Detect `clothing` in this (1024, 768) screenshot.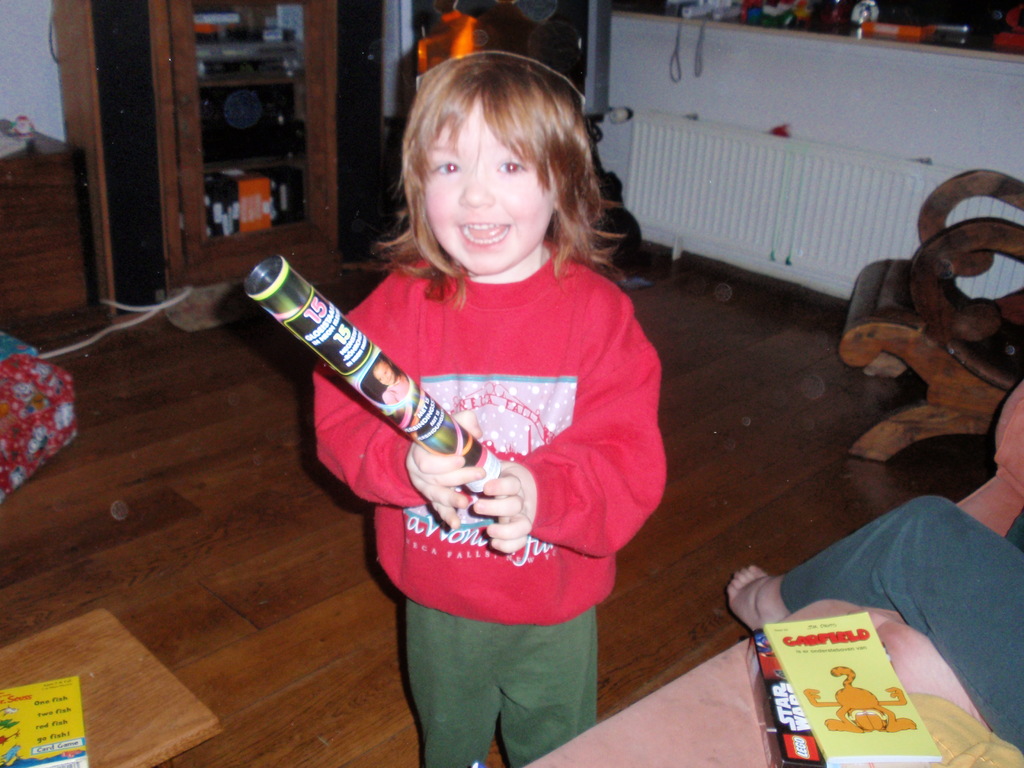
Detection: bbox=[779, 497, 1023, 750].
